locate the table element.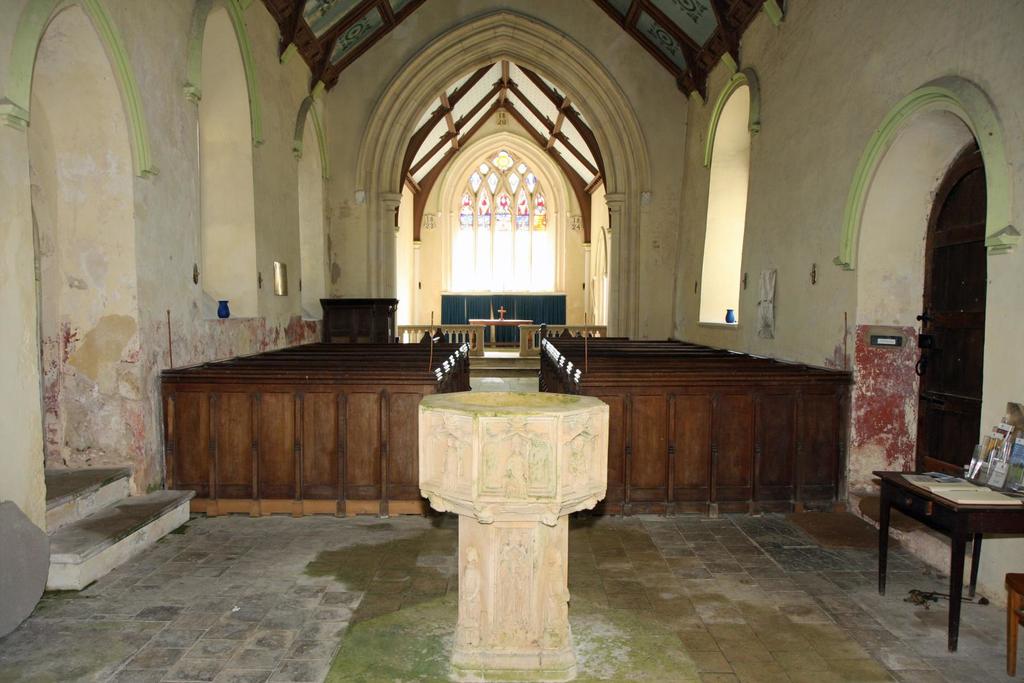
Element bbox: (510, 321, 610, 351).
